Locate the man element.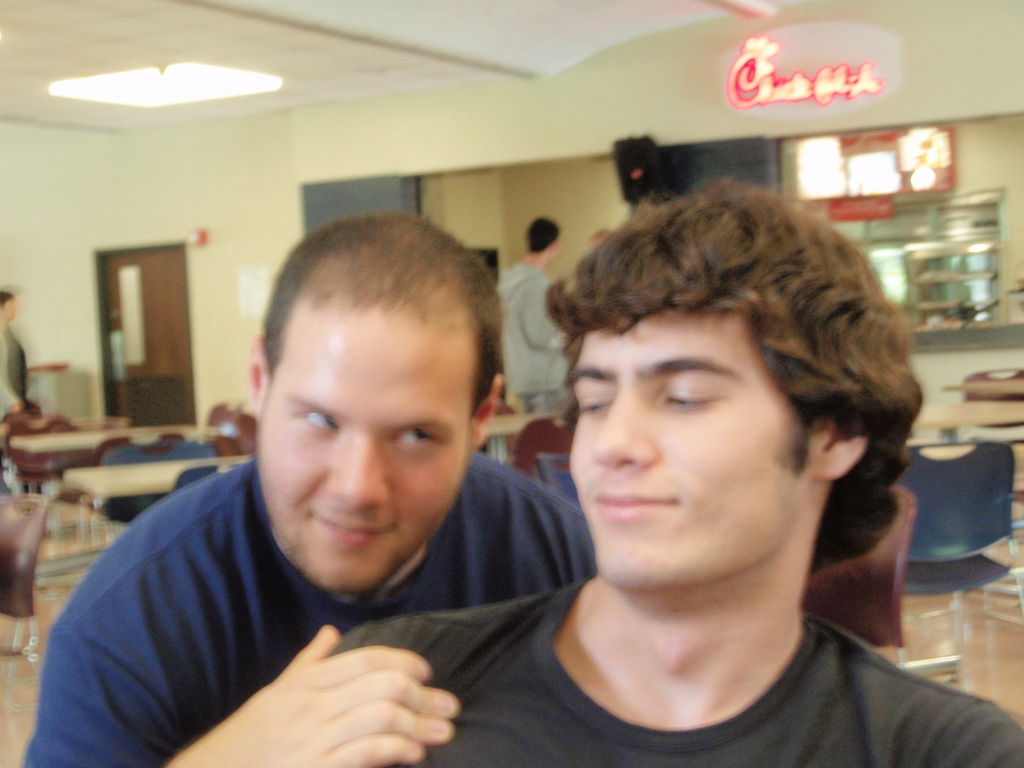
Element bbox: <region>322, 175, 1023, 767</region>.
